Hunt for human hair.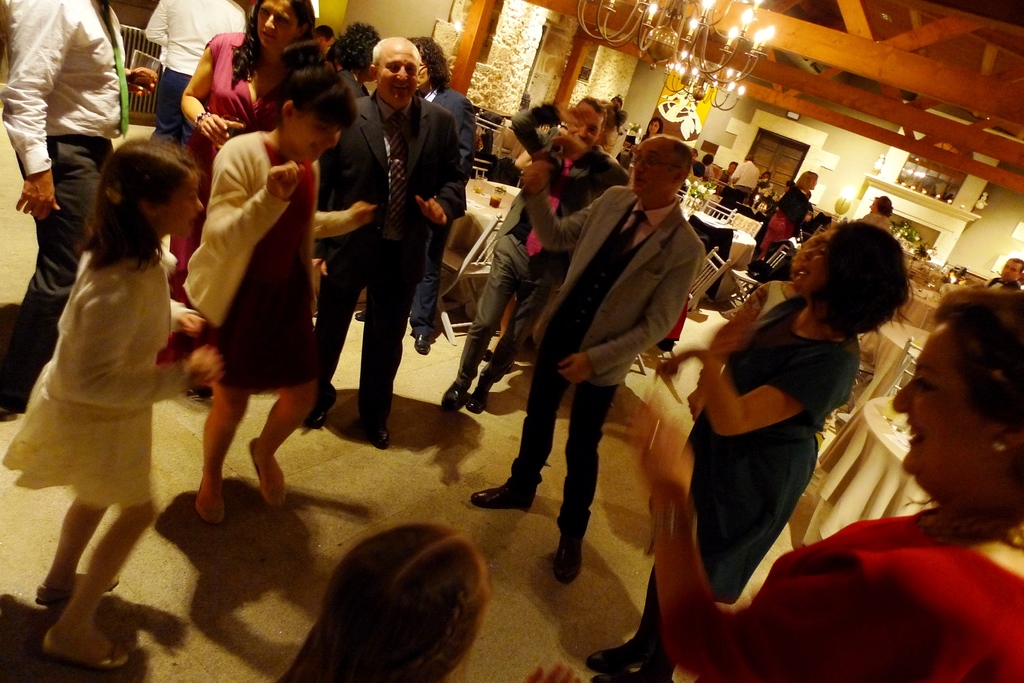
Hunted down at [666, 136, 694, 186].
